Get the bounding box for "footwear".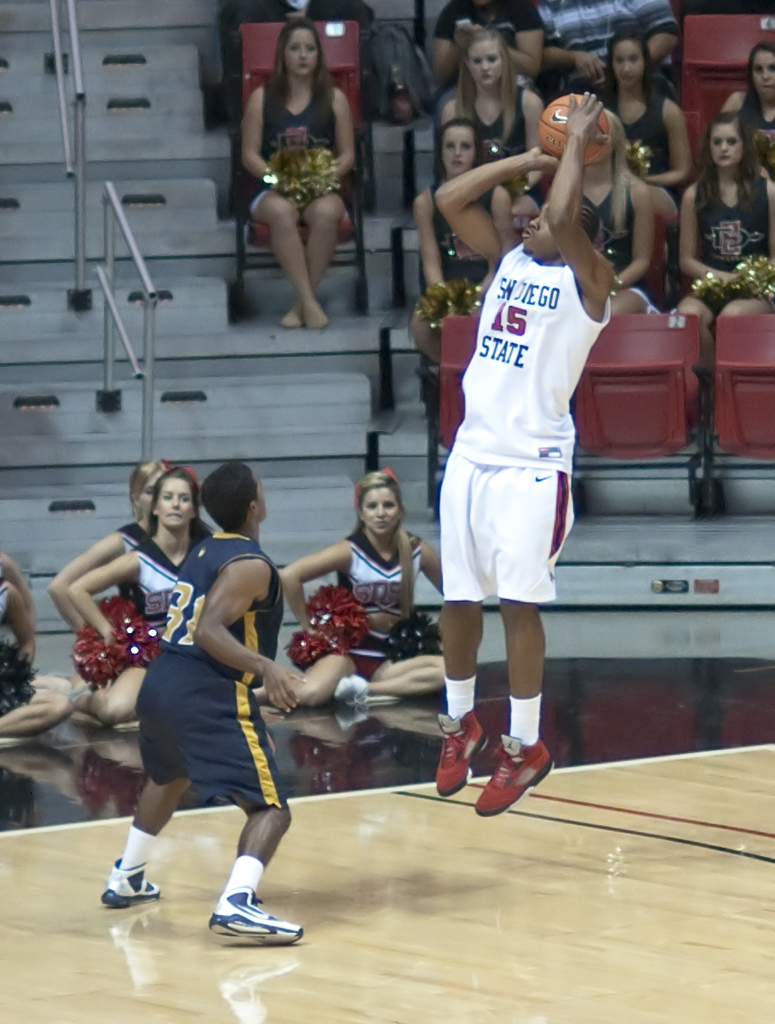
box=[431, 710, 485, 792].
